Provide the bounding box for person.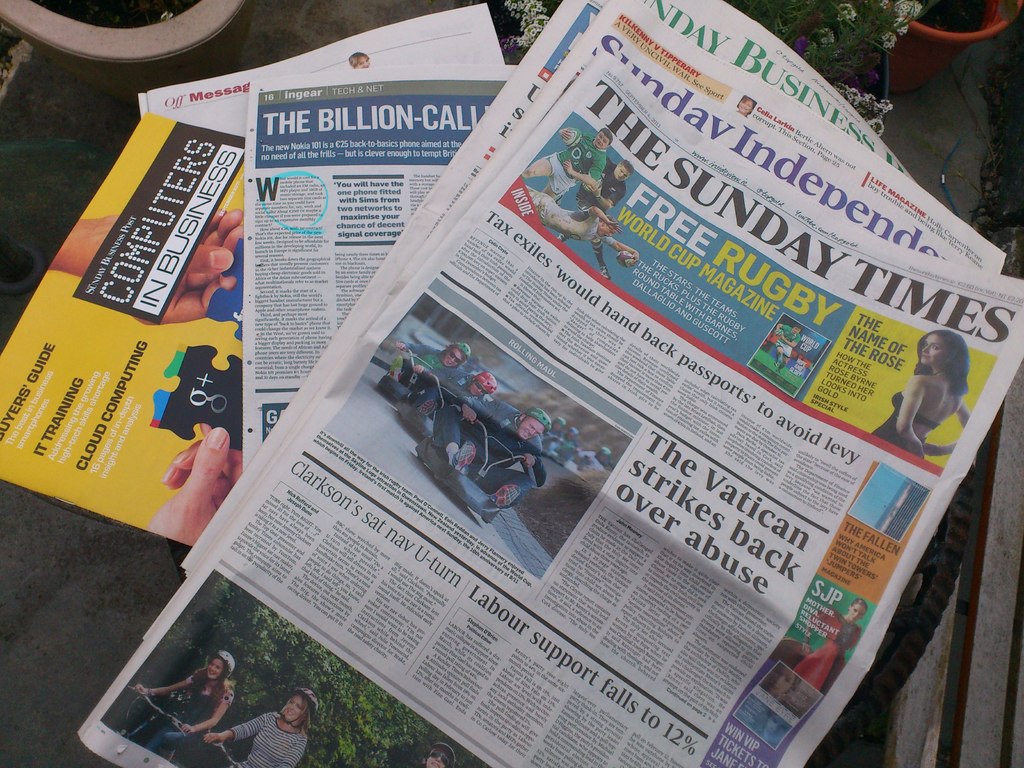
431:395:549:511.
